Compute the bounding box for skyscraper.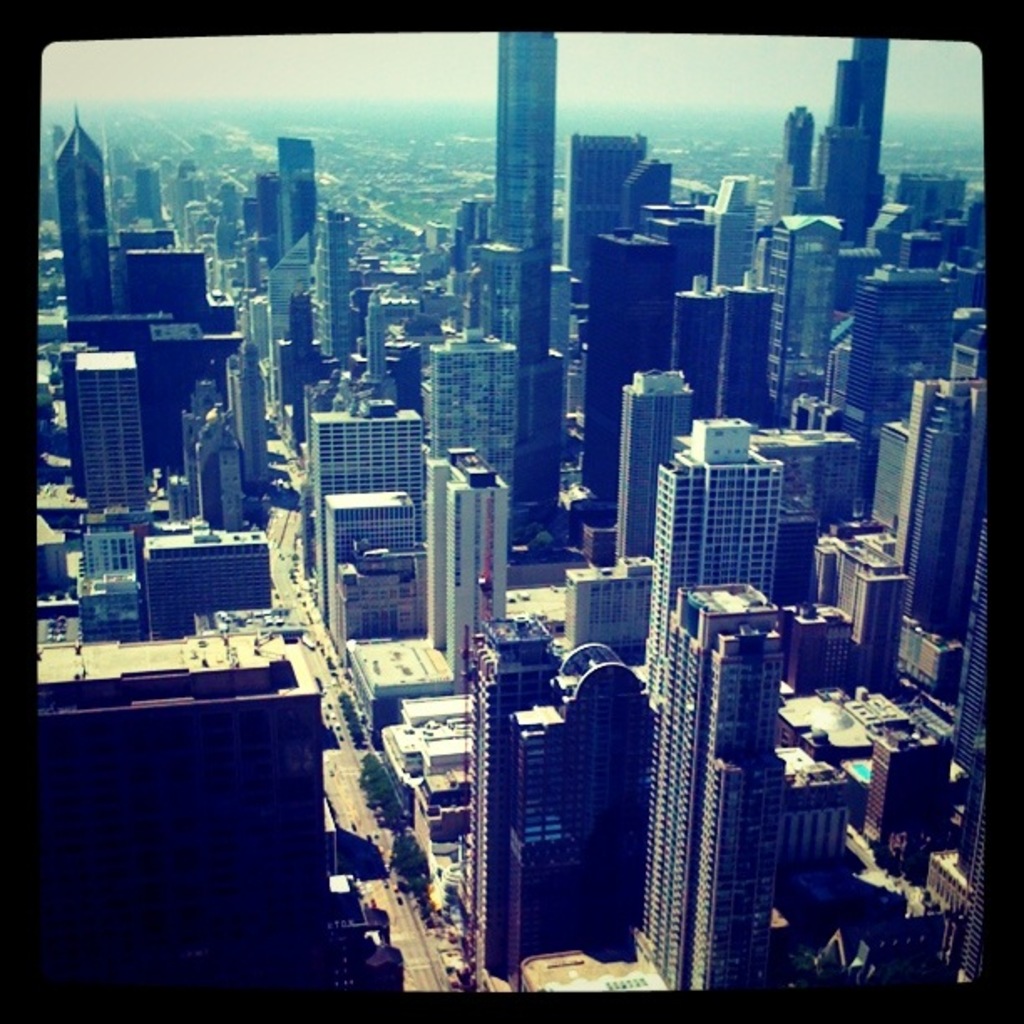
(74, 512, 139, 581).
